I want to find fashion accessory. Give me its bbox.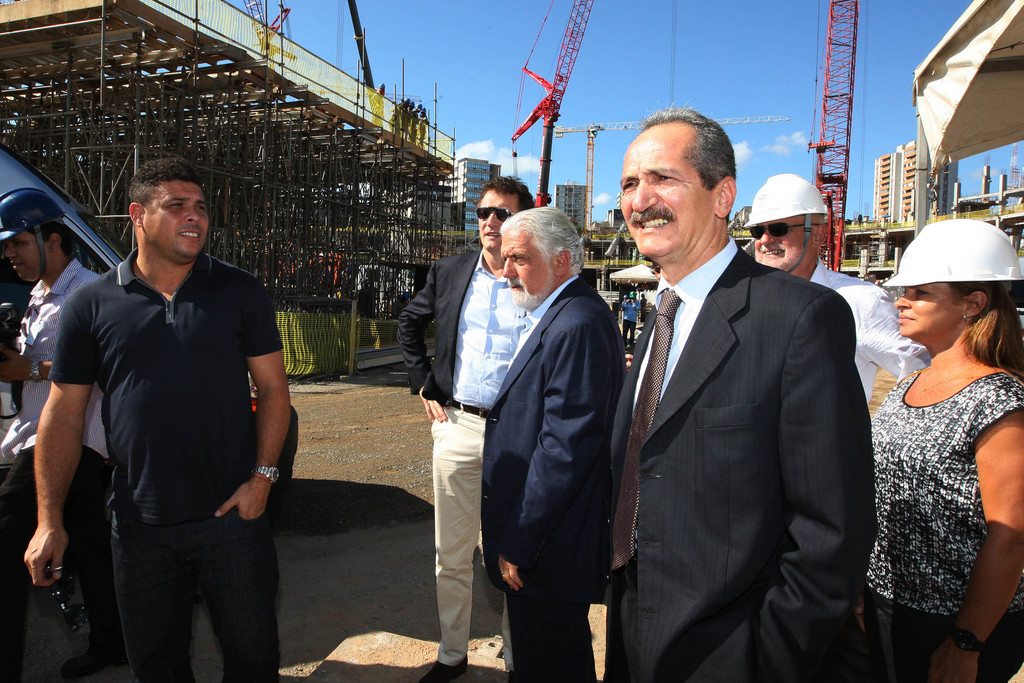
x1=474 y1=204 x2=516 y2=225.
